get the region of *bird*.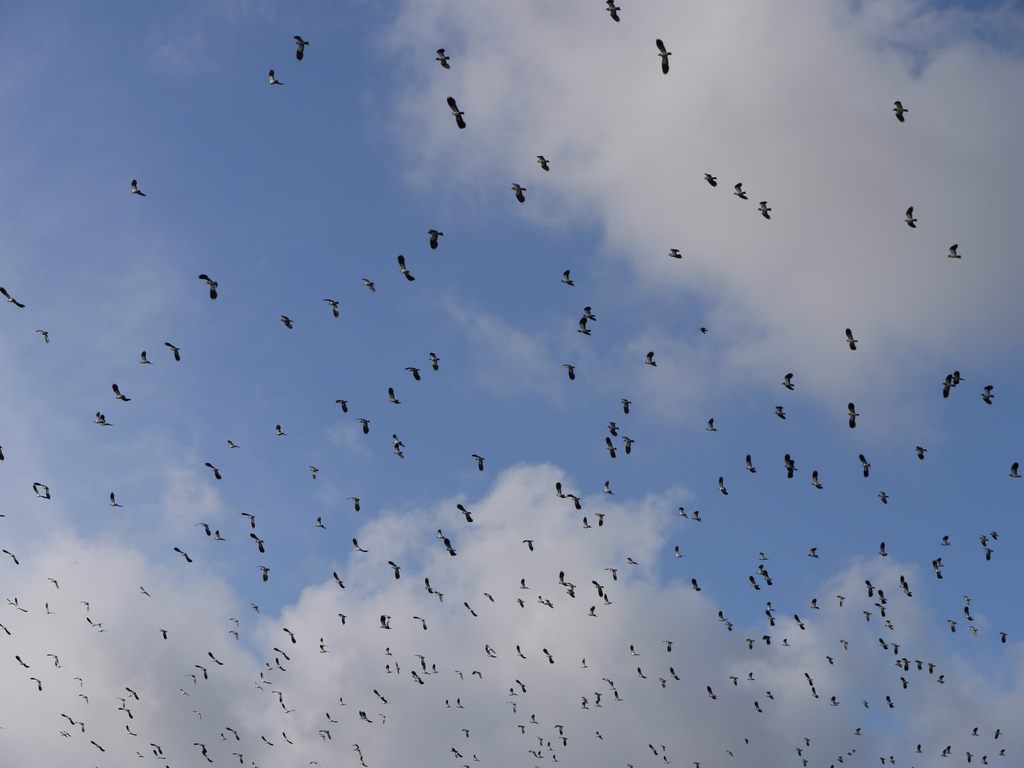
left=334, top=397, right=350, bottom=416.
